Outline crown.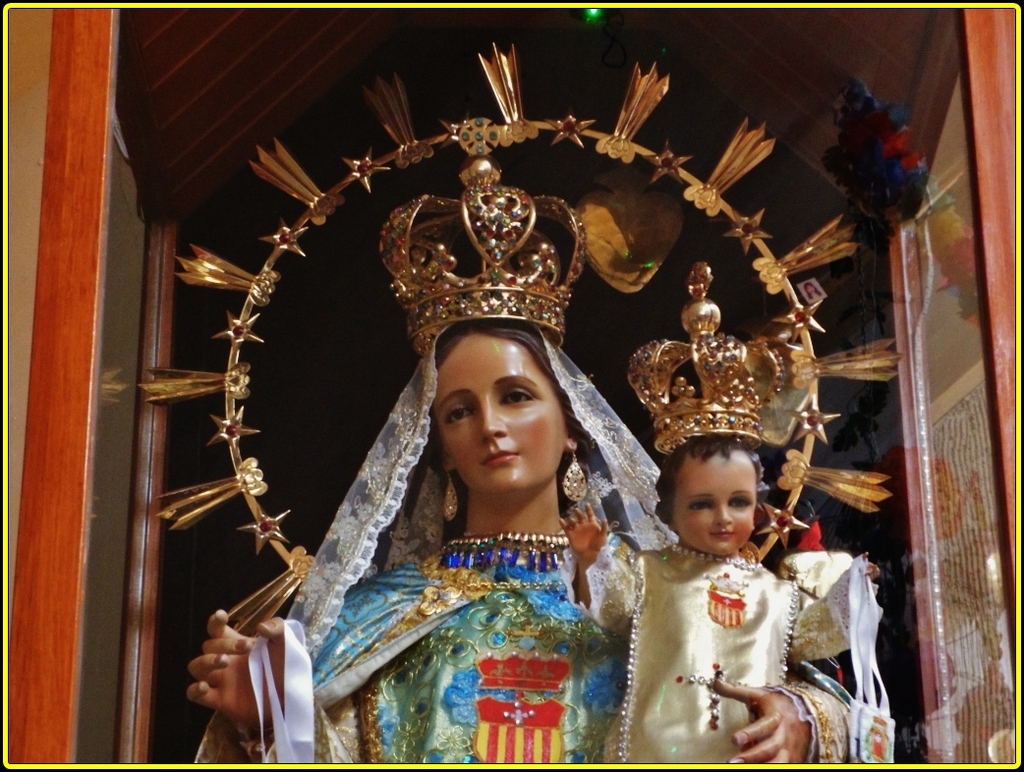
Outline: {"x1": 374, "y1": 114, "x2": 587, "y2": 355}.
